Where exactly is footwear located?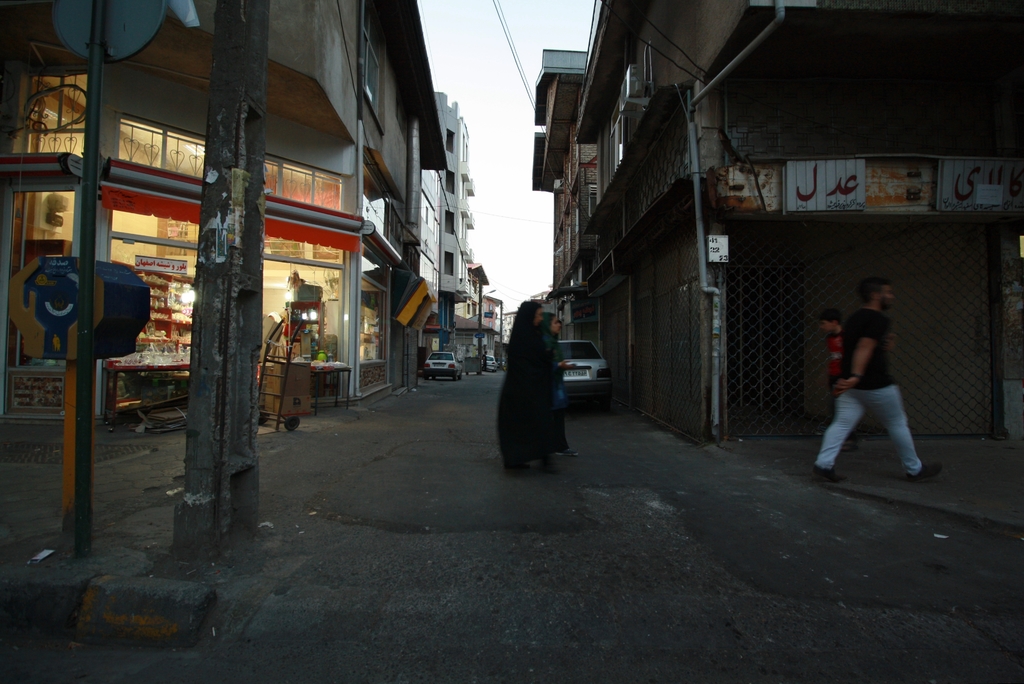
Its bounding box is 906:459:943:486.
